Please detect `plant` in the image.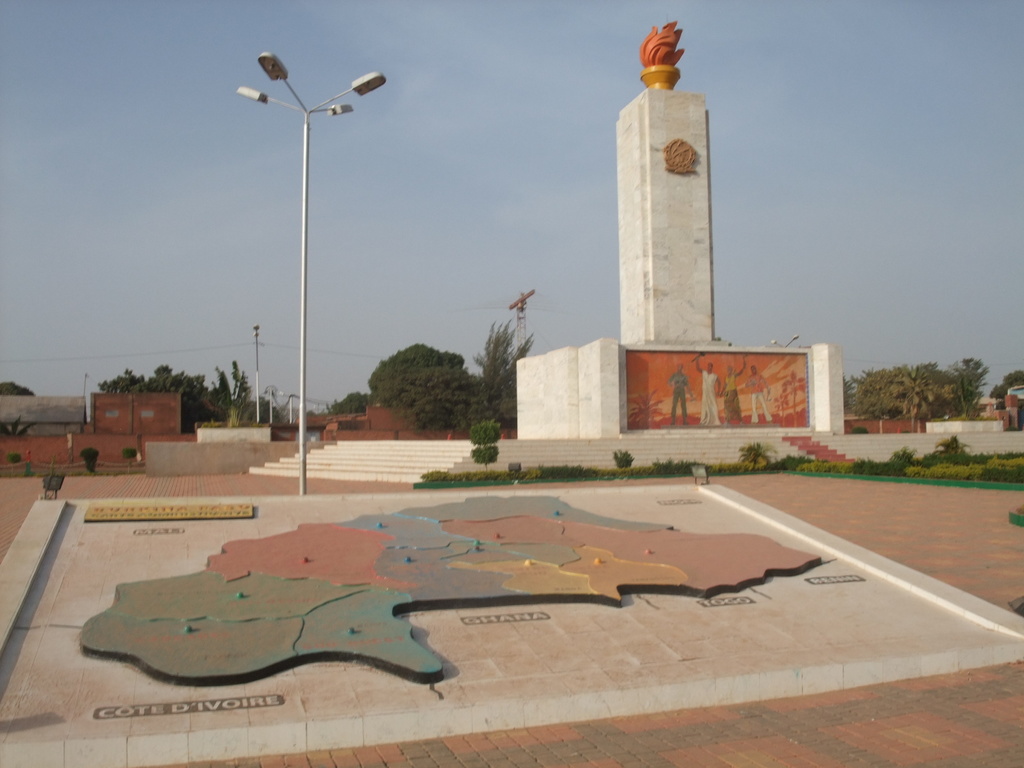
{"left": 78, "top": 440, "right": 98, "bottom": 481}.
